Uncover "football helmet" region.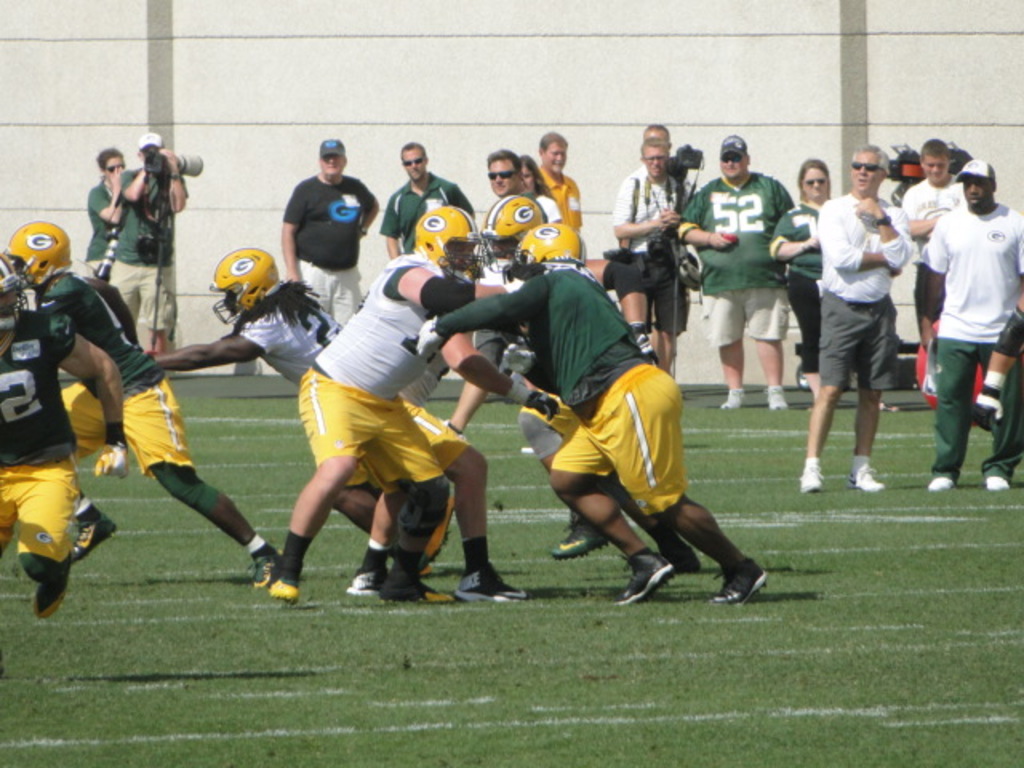
Uncovered: detection(205, 245, 277, 322).
